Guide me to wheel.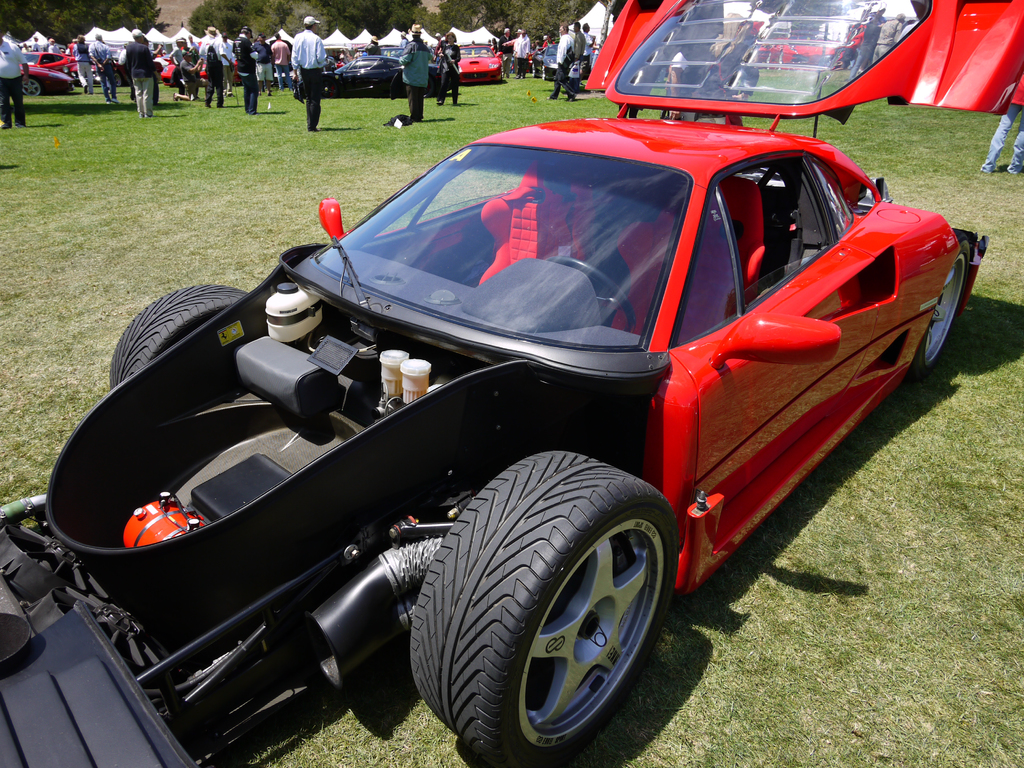
Guidance: locate(549, 254, 640, 335).
